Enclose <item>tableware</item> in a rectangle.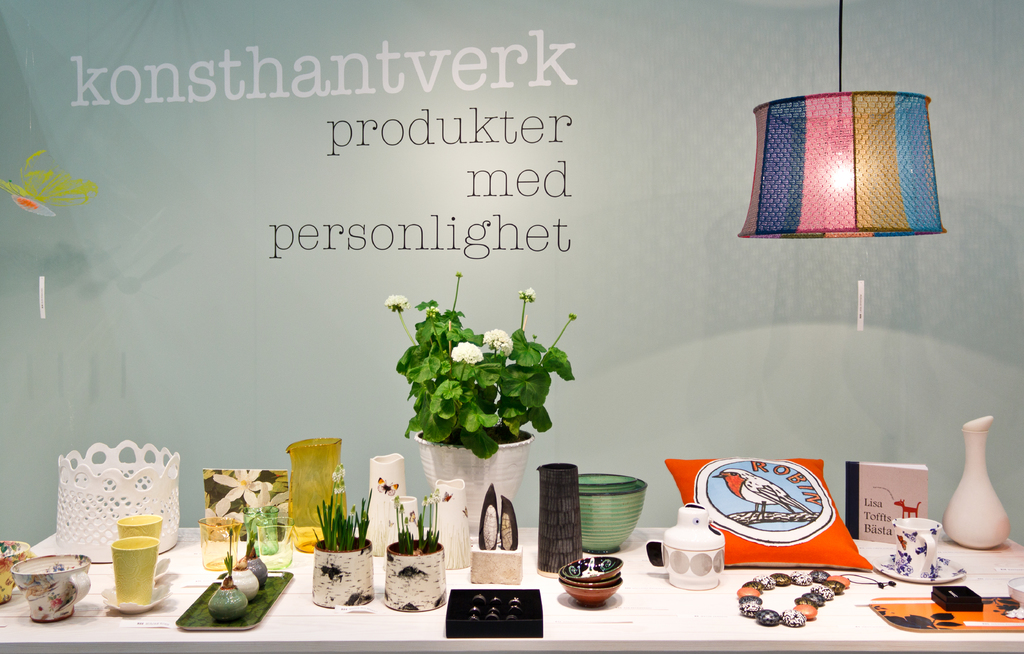
x1=1006 y1=576 x2=1023 y2=619.
